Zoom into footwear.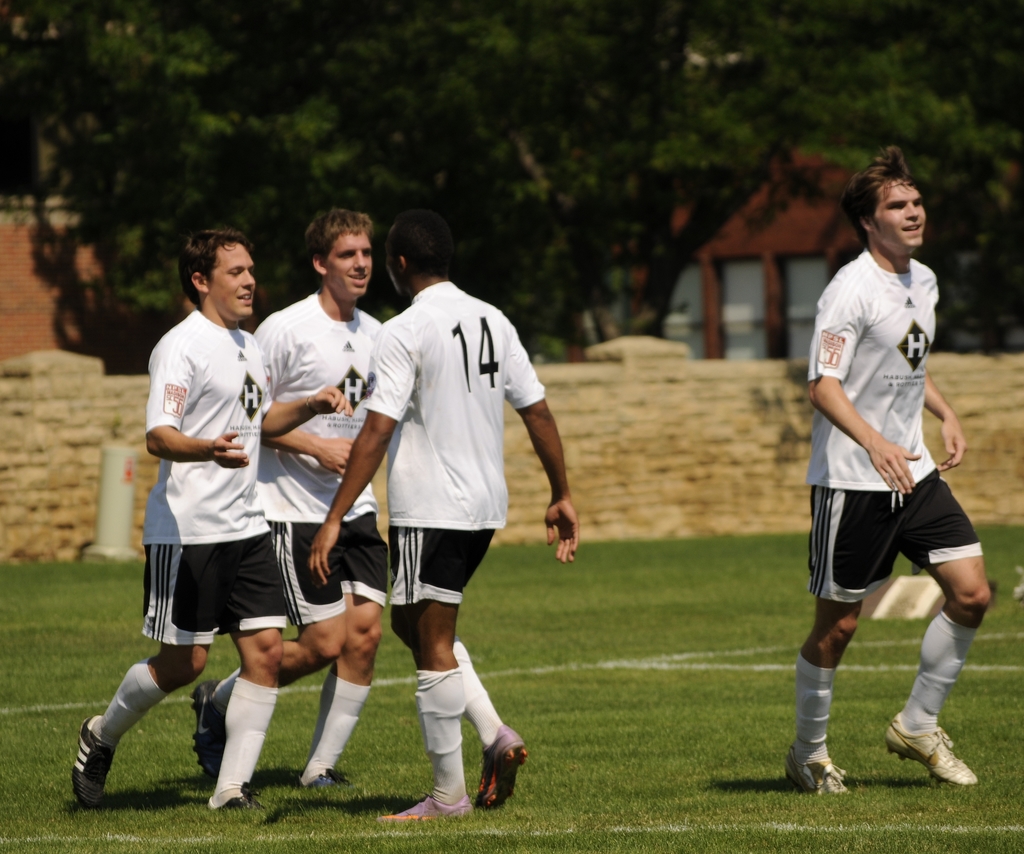
Zoom target: Rect(294, 768, 366, 799).
